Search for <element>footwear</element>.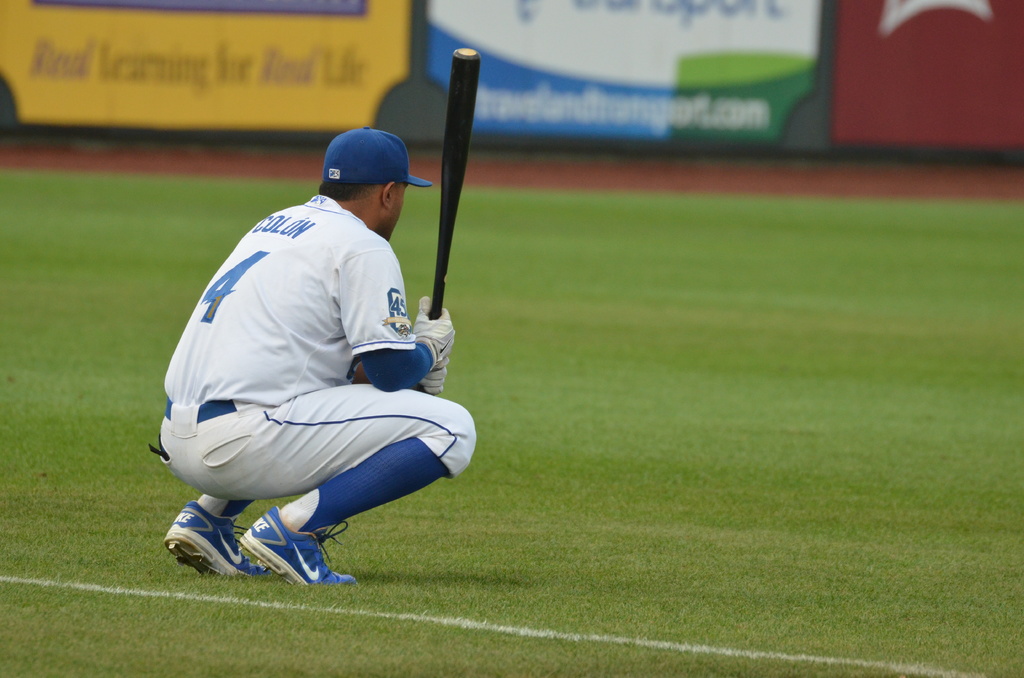
Found at {"left": 165, "top": 499, "right": 269, "bottom": 581}.
